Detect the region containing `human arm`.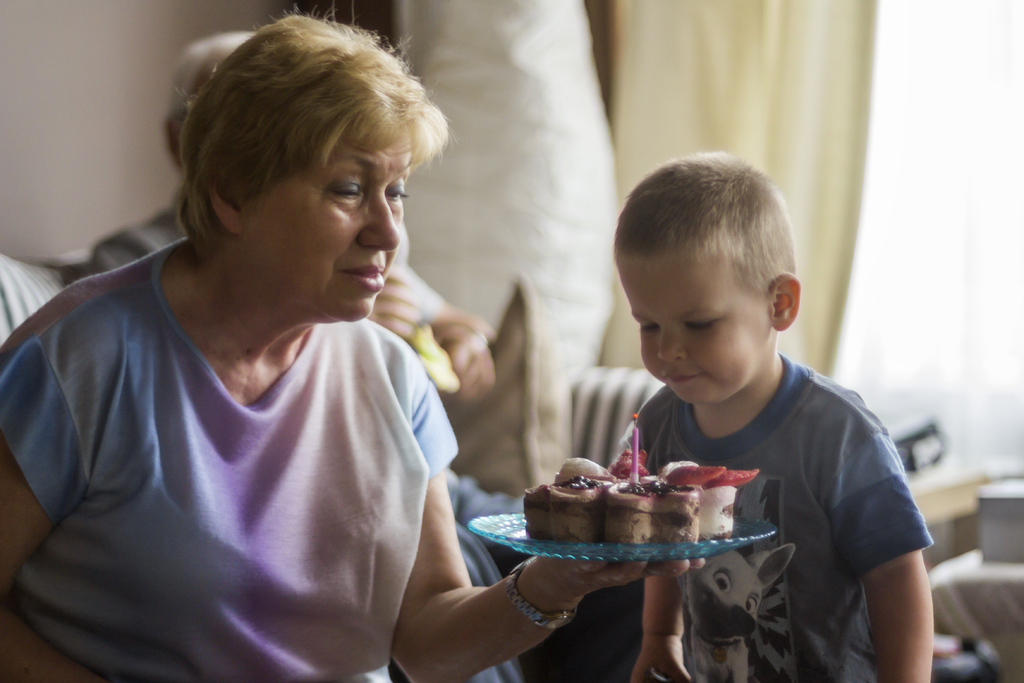
rect(398, 218, 499, 397).
